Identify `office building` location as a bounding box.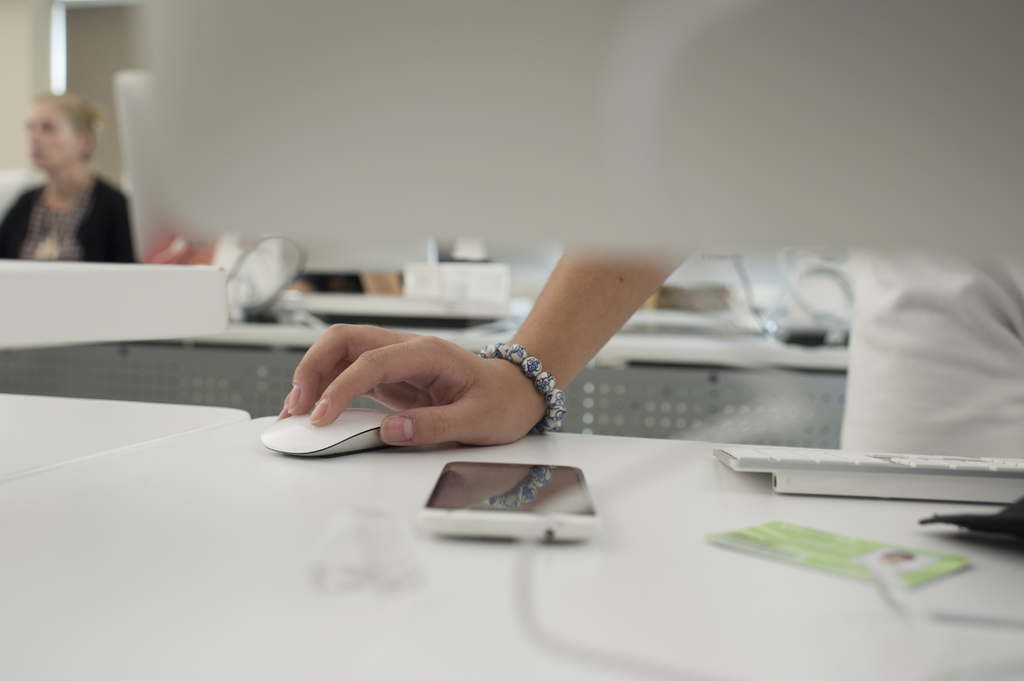
left=0, top=22, right=1023, bottom=654.
